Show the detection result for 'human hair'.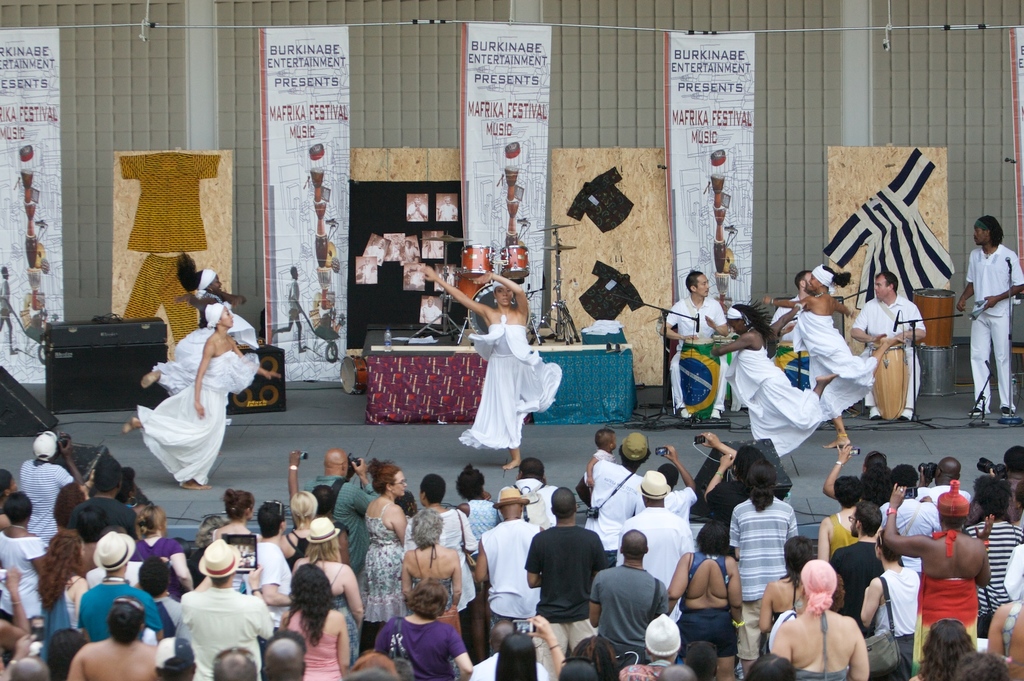
[310, 483, 333, 511].
